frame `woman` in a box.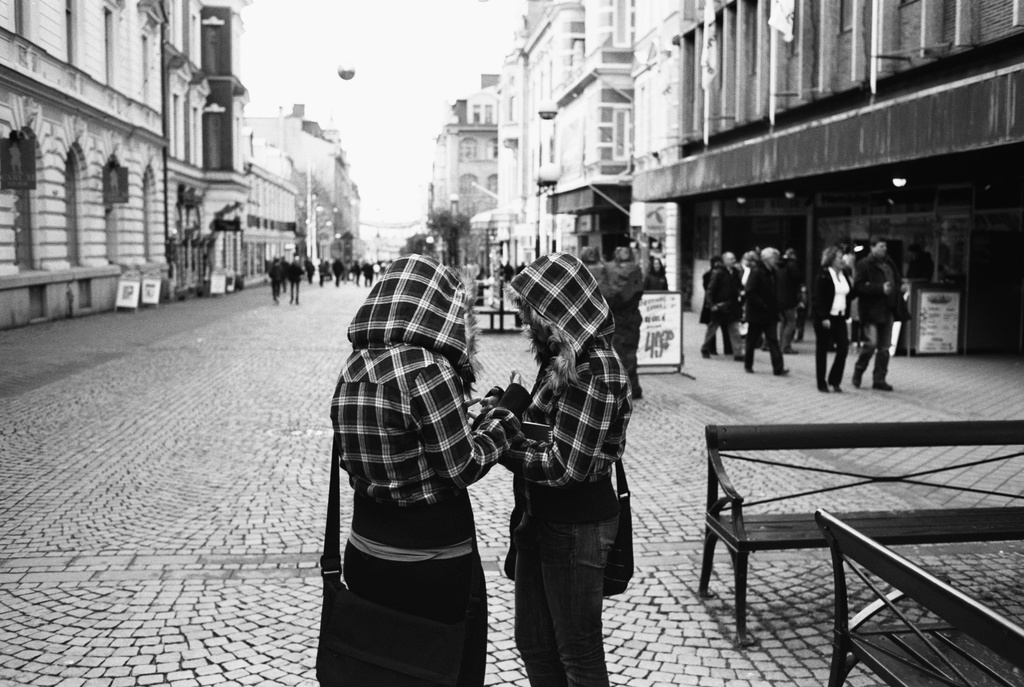
bbox(308, 249, 522, 684).
